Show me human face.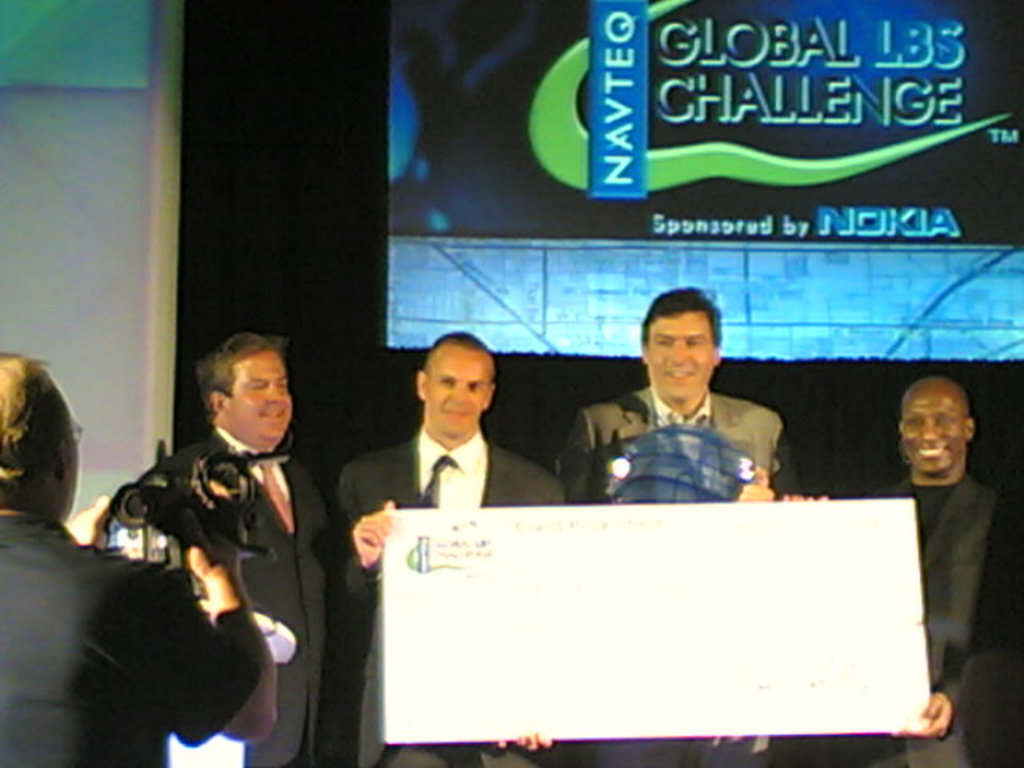
human face is here: {"left": 232, "top": 346, "right": 294, "bottom": 442}.
